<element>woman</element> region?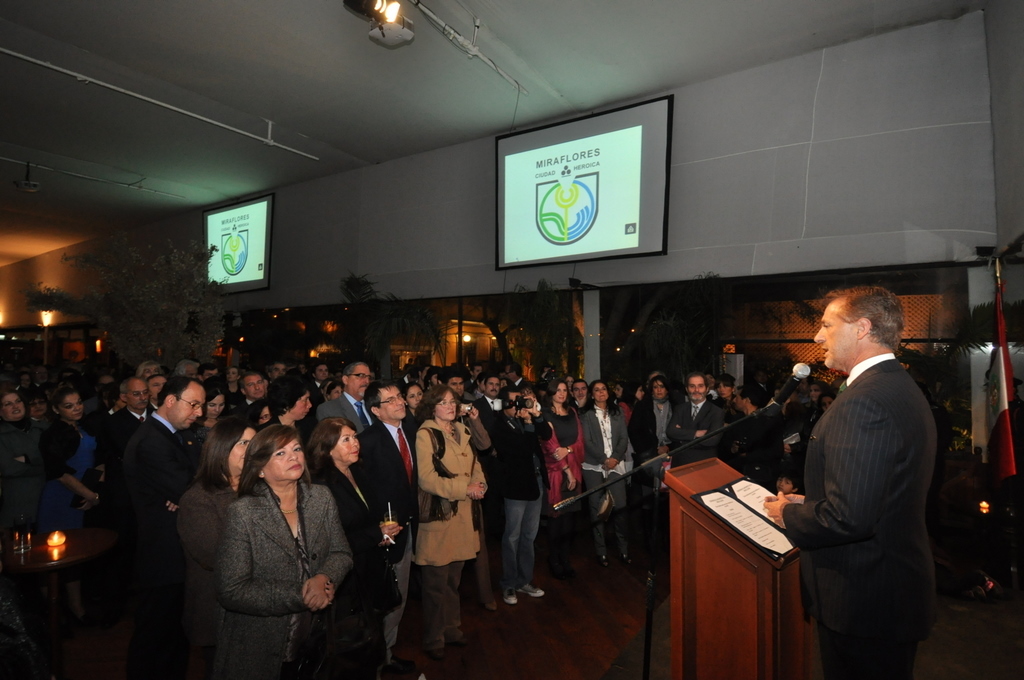
pyautogui.locateOnScreen(40, 384, 113, 528)
